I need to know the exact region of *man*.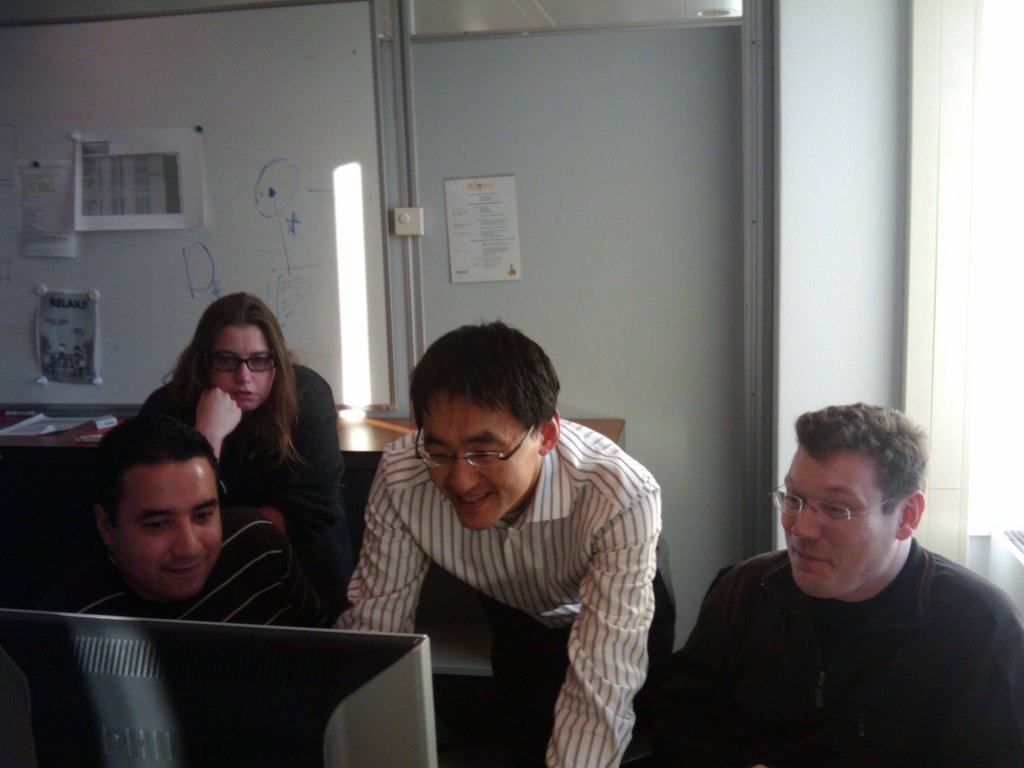
Region: 62,410,312,628.
